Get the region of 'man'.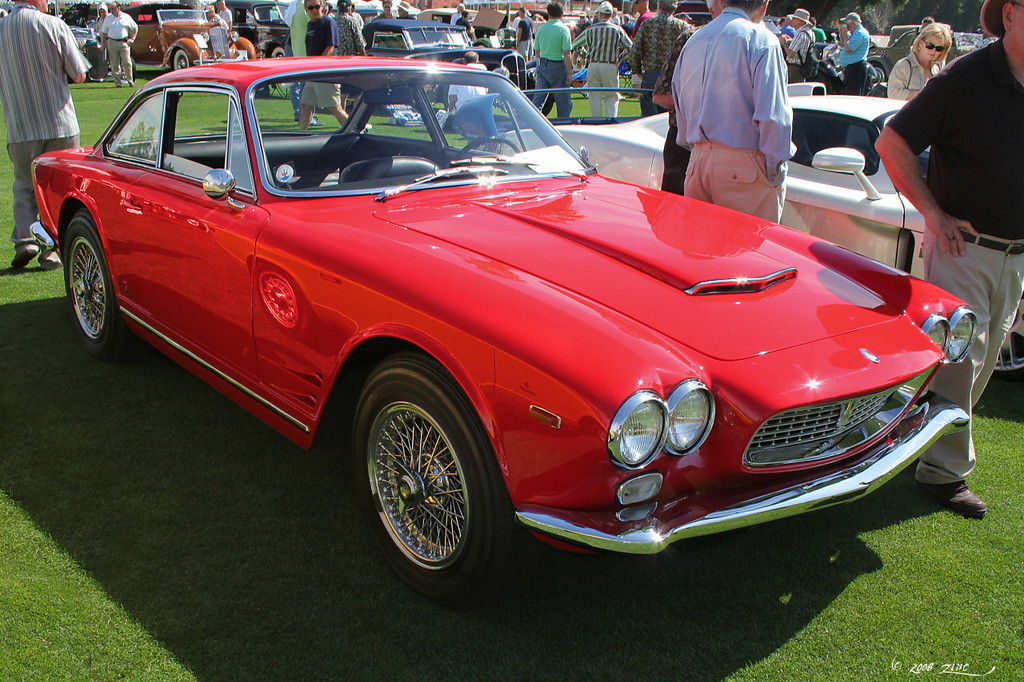
(97, 0, 141, 87).
